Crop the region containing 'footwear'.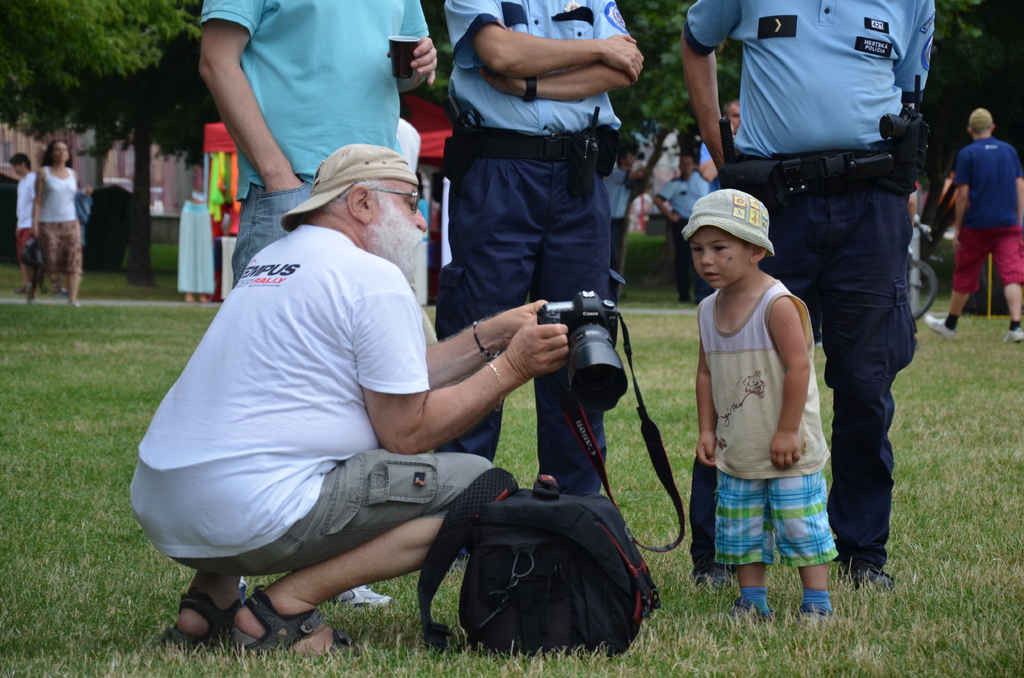
Crop region: [159, 589, 250, 655].
